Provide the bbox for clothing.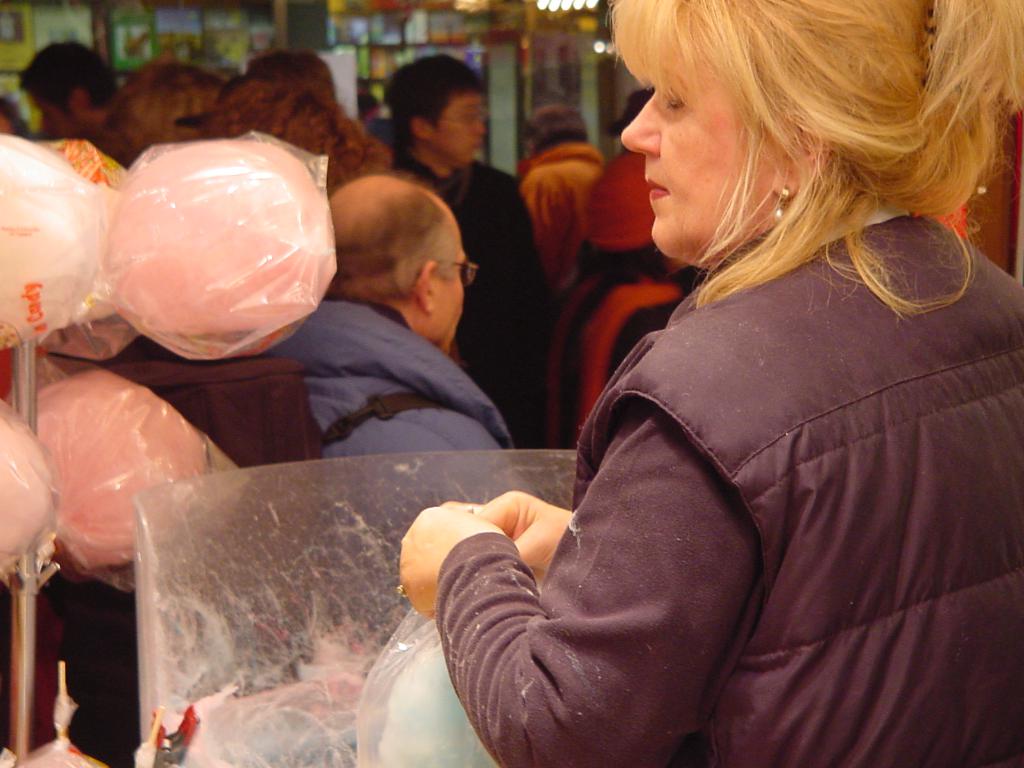
crop(436, 200, 1023, 767).
